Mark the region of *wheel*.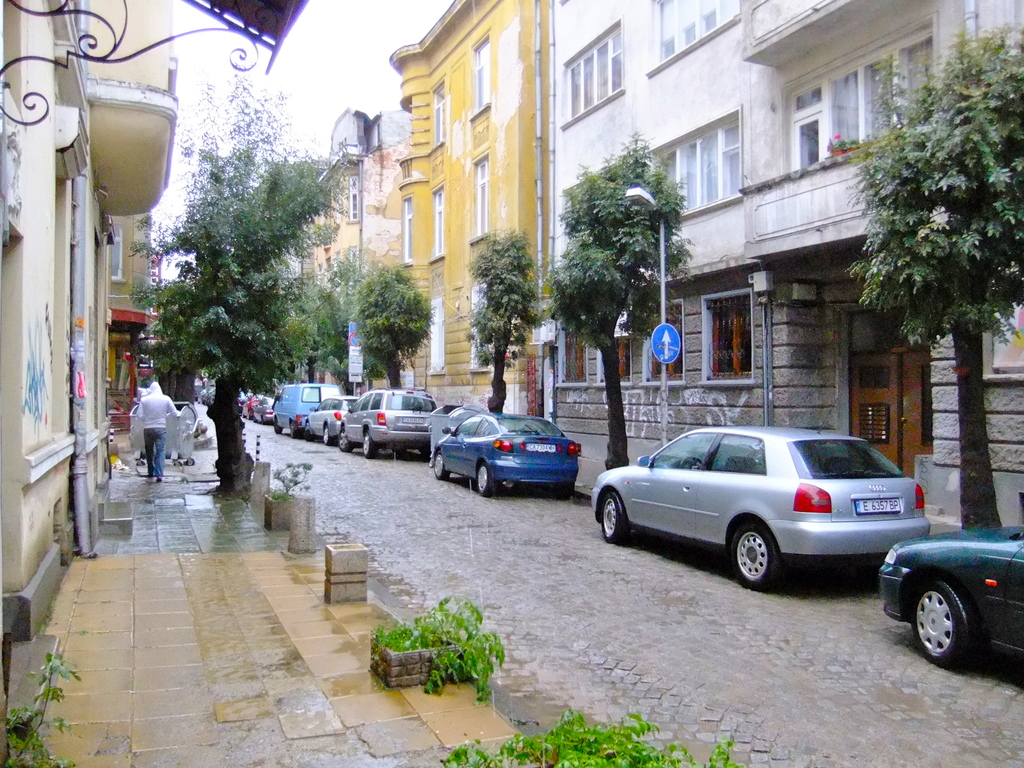
Region: crop(134, 461, 144, 467).
